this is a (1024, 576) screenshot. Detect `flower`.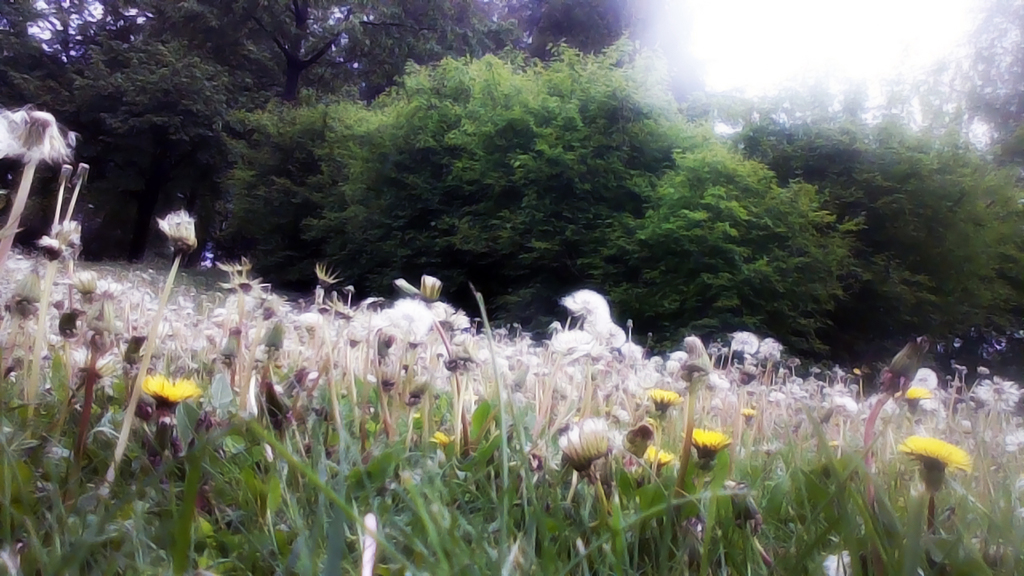
locate(740, 407, 754, 430).
